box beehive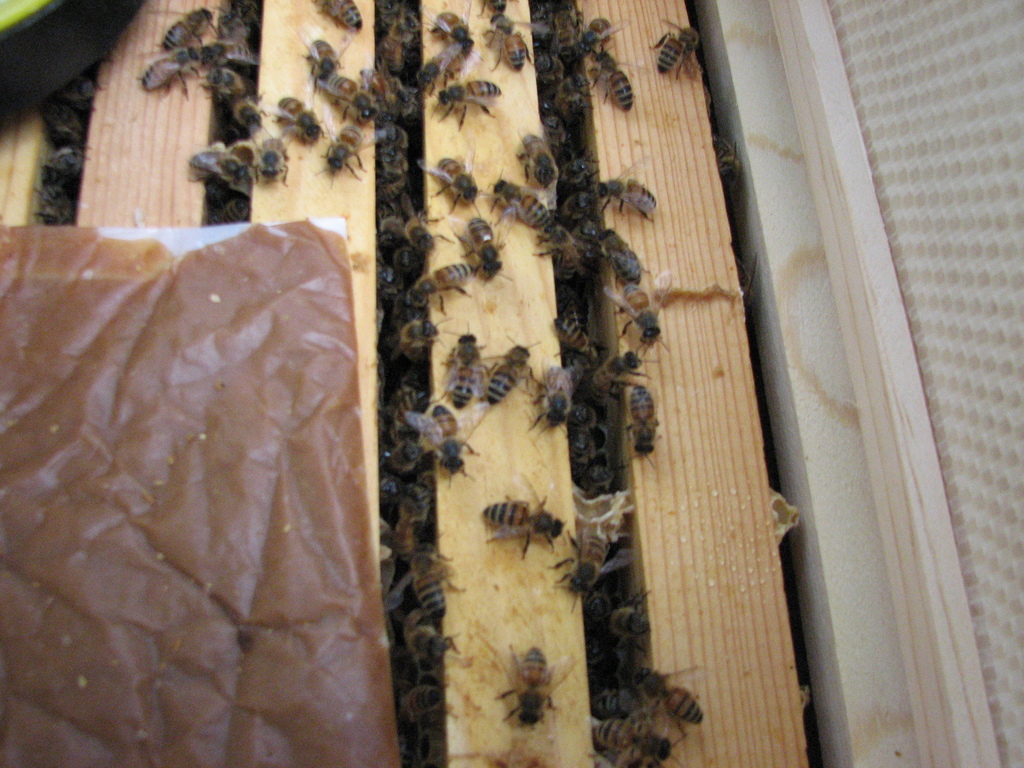
<region>269, 23, 836, 719</region>
